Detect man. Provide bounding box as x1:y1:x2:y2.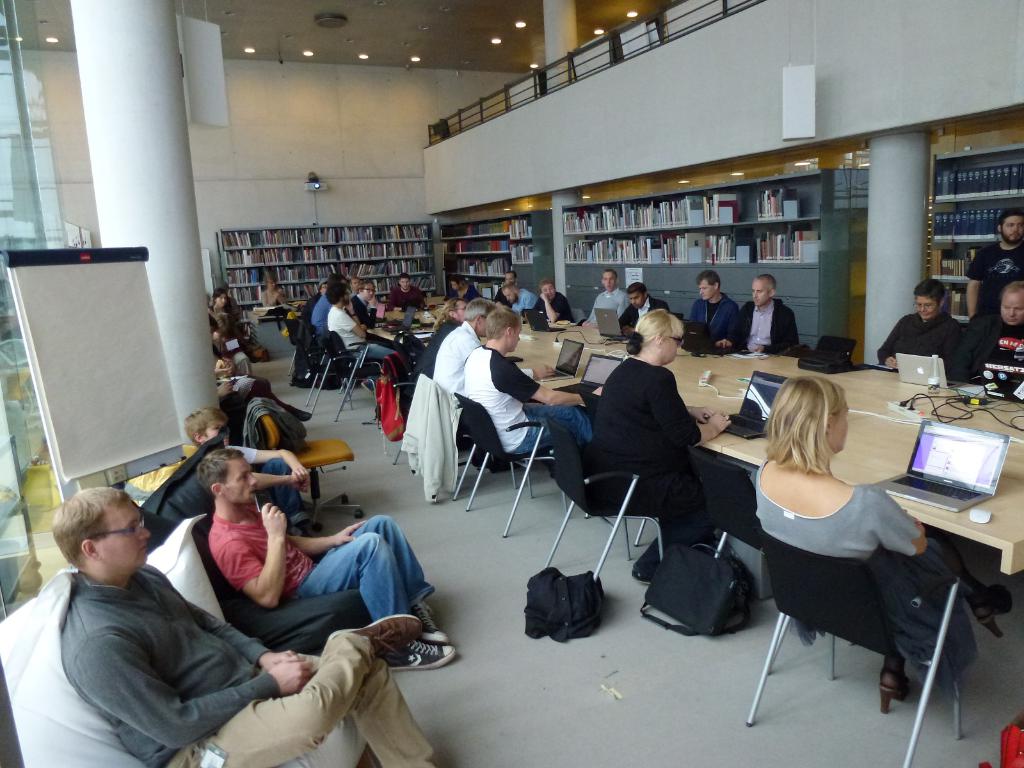
464:311:605:465.
